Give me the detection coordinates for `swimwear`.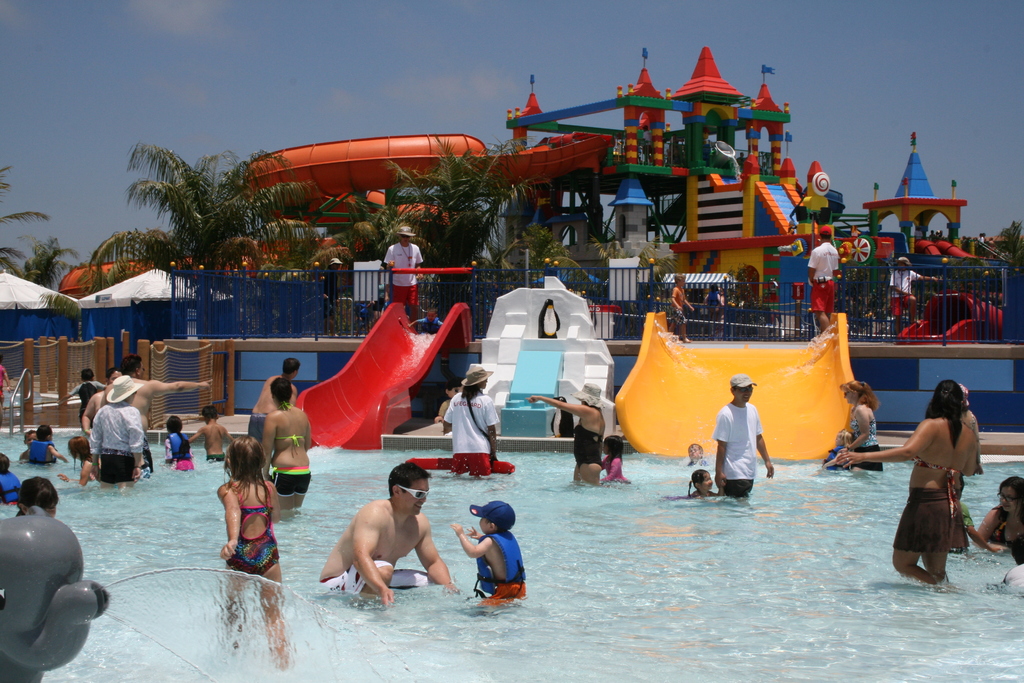
[842,403,879,473].
